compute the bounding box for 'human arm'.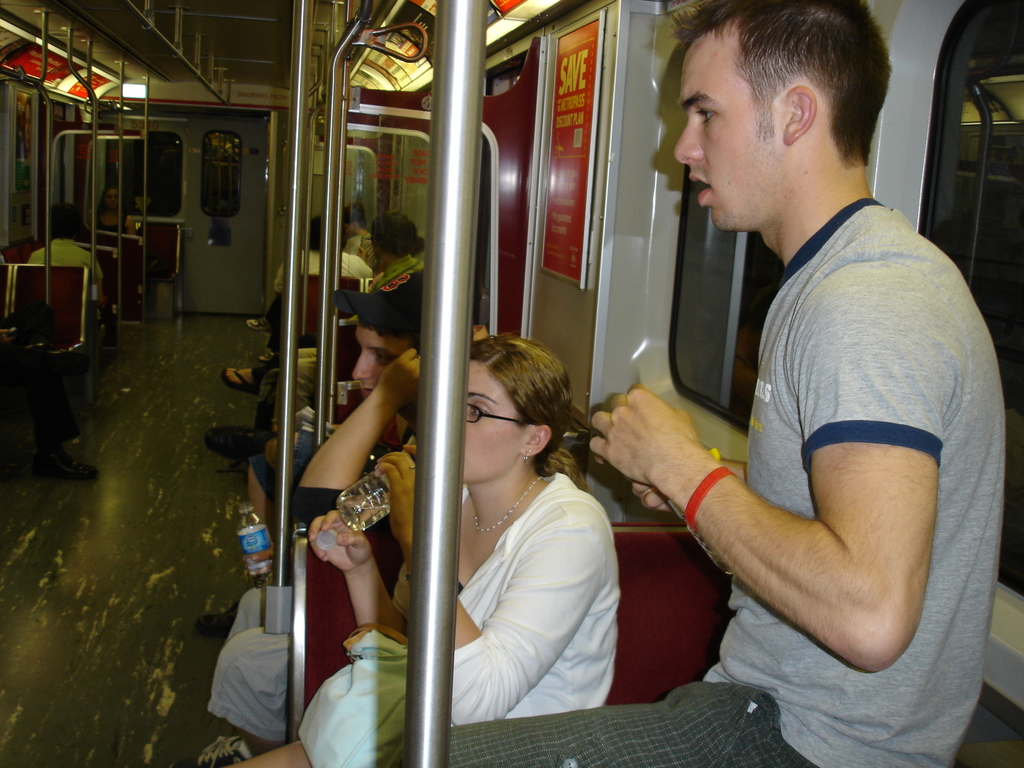
crop(292, 349, 432, 526).
